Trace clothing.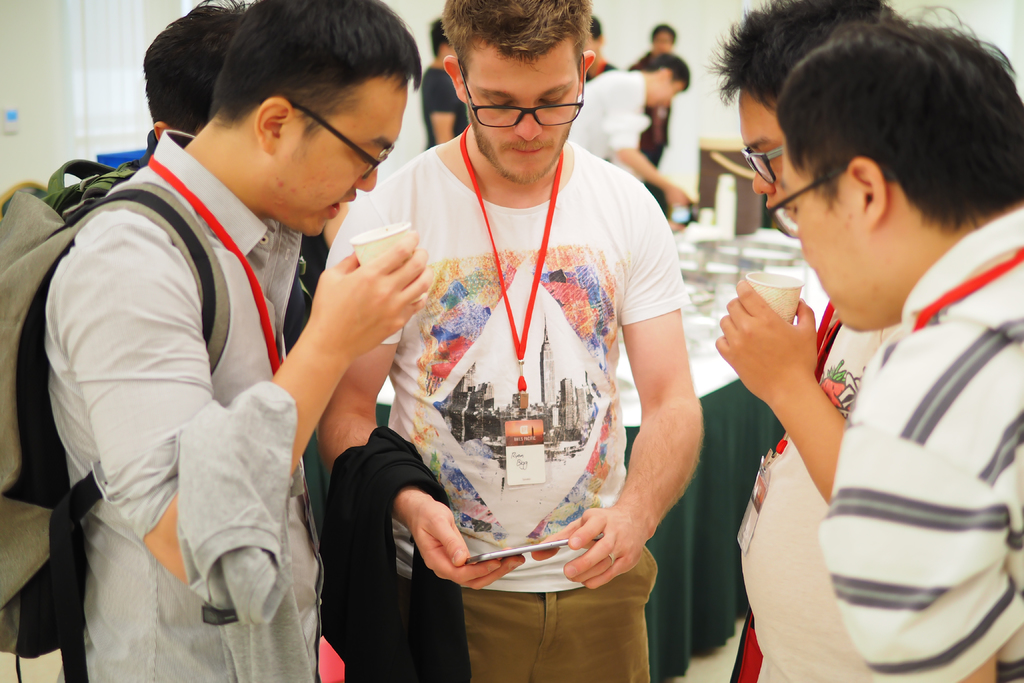
Traced to {"x1": 324, "y1": 146, "x2": 685, "y2": 682}.
